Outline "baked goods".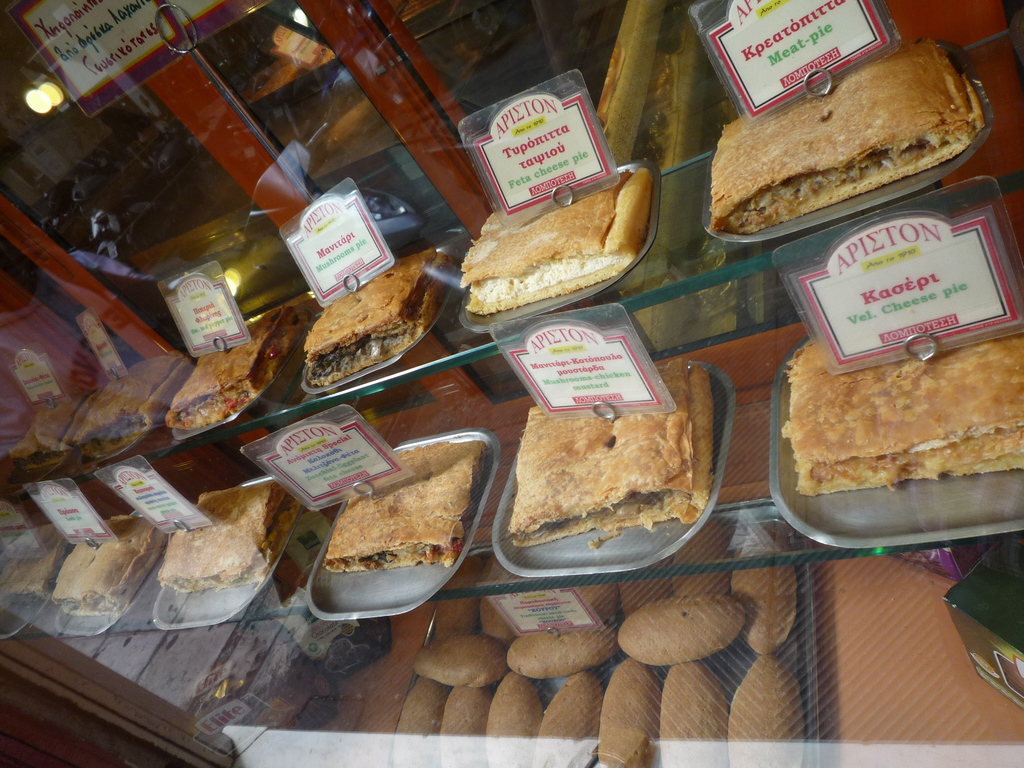
Outline: bbox(70, 356, 189, 467).
